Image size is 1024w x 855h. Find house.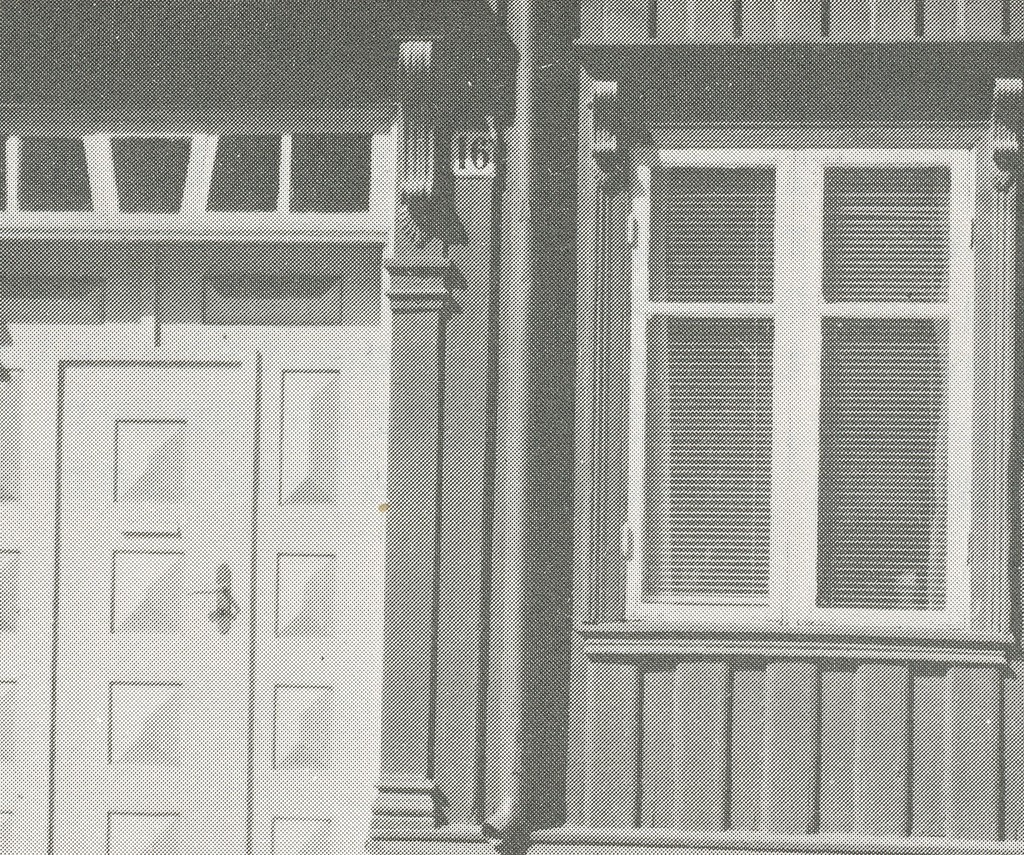
(left=0, top=0, right=1023, bottom=854).
